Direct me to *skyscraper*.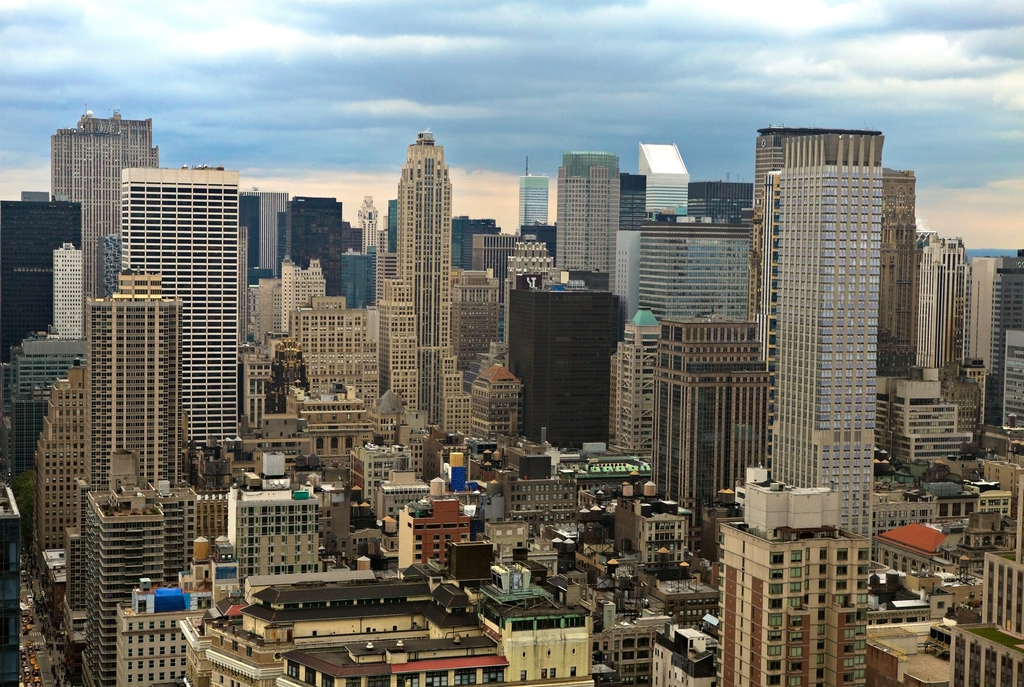
Direction: BBox(733, 131, 885, 364).
